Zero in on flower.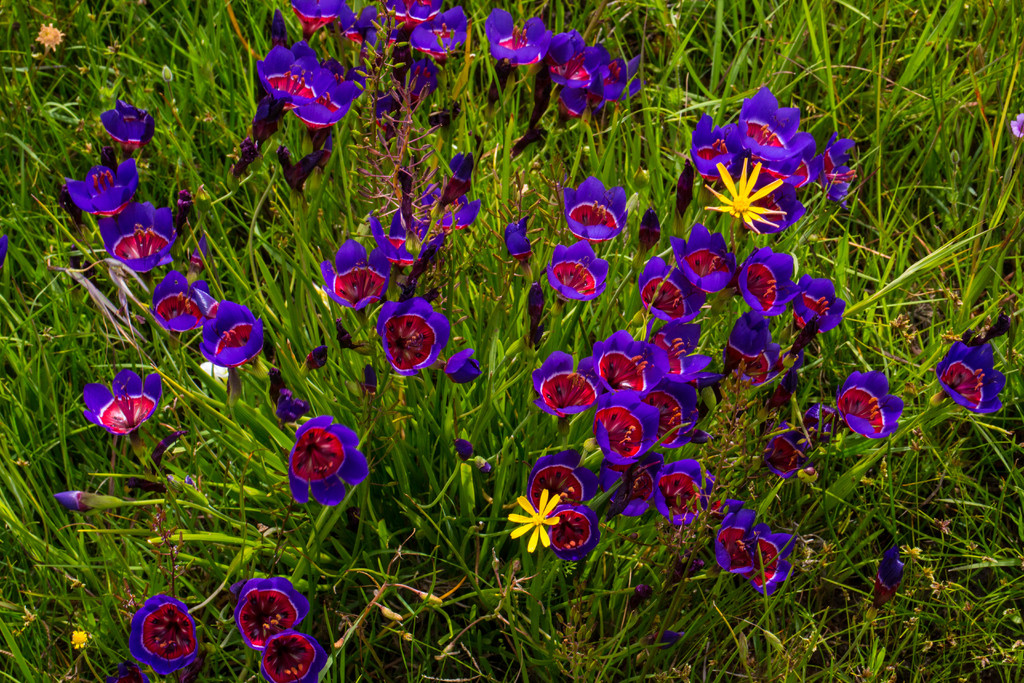
Zeroed in: <box>876,554,899,607</box>.
